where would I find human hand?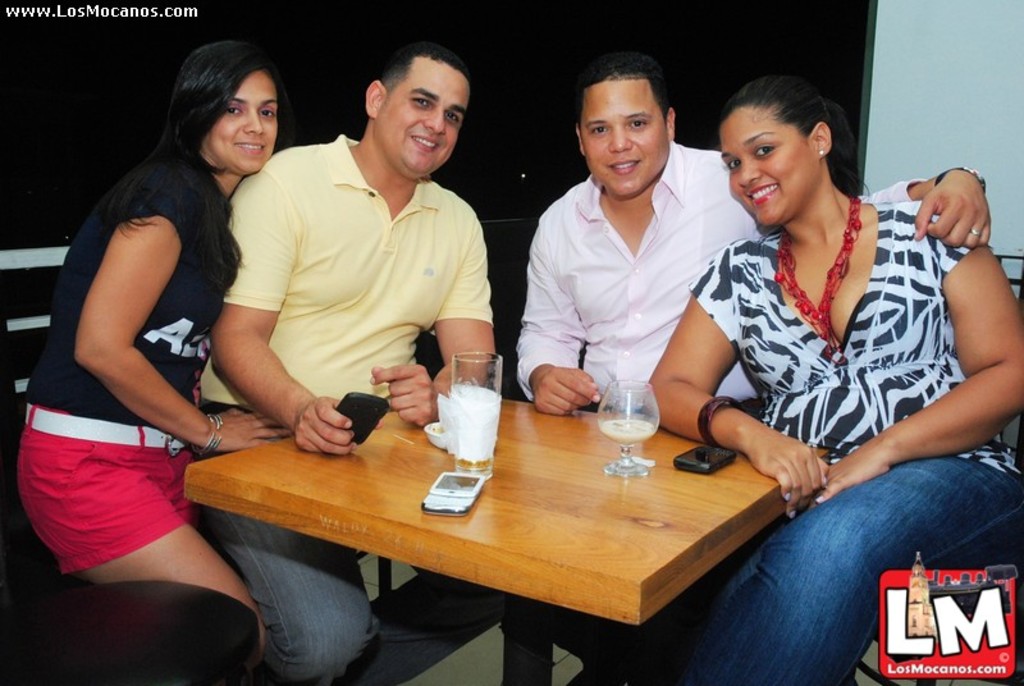
At [x1=746, y1=430, x2=831, y2=523].
